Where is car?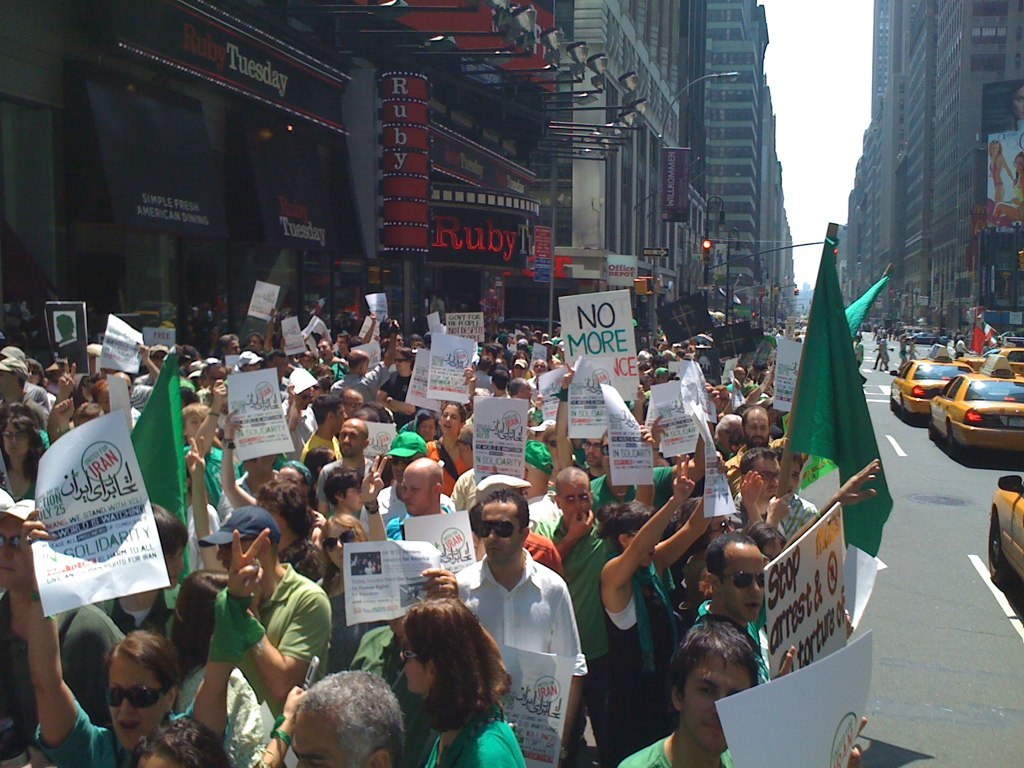
x1=889, y1=343, x2=975, y2=421.
